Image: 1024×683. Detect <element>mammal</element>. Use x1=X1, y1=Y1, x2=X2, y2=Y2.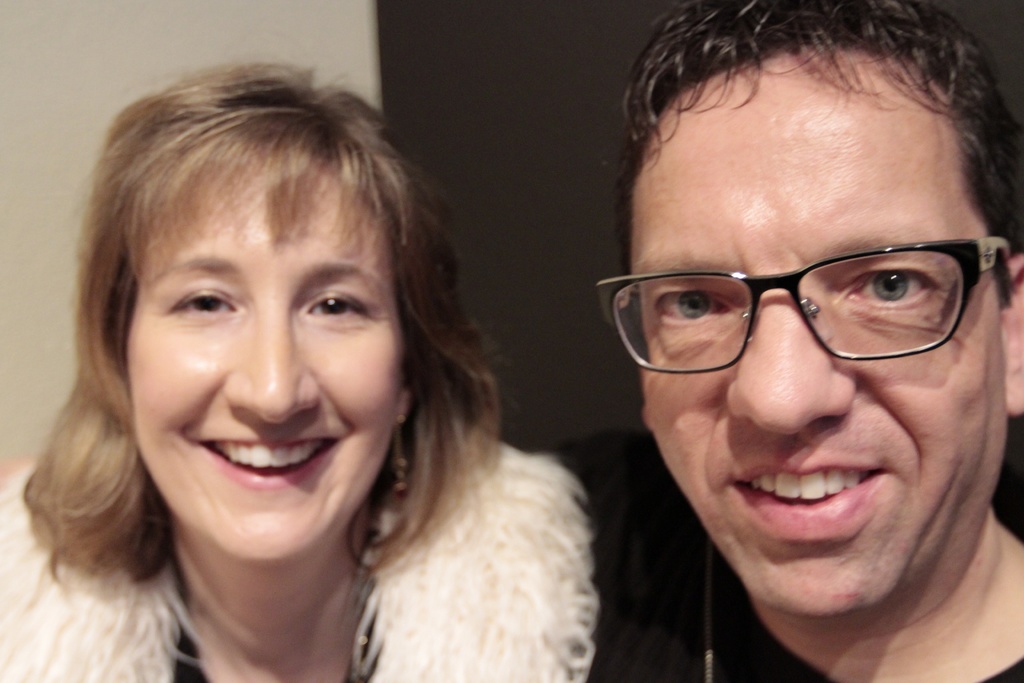
x1=0, y1=51, x2=651, y2=682.
